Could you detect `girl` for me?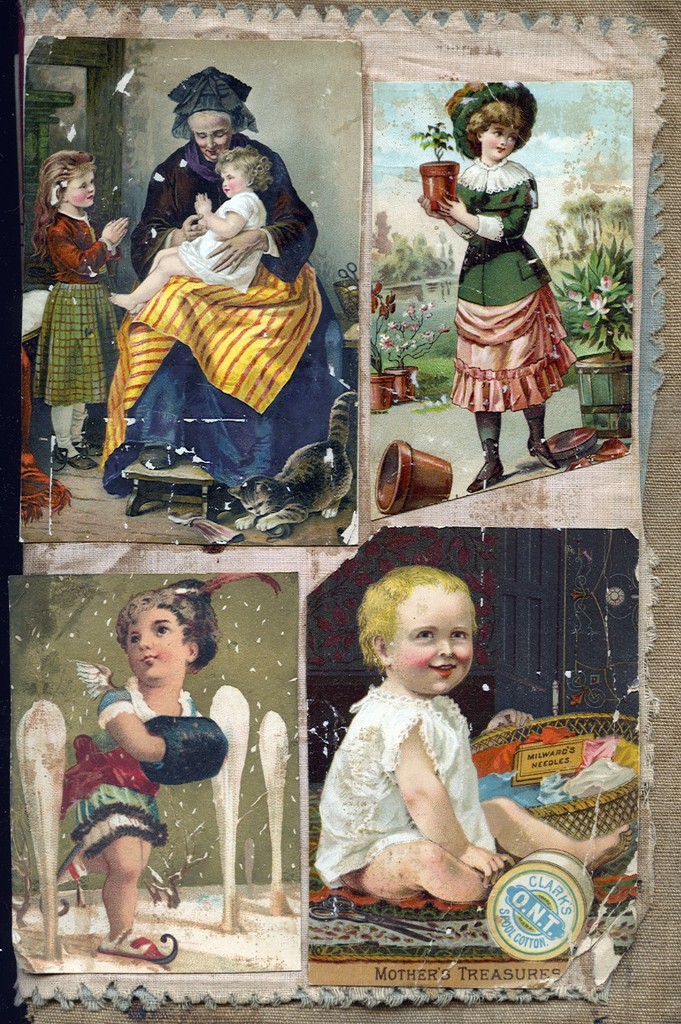
Detection result: locate(311, 568, 630, 909).
